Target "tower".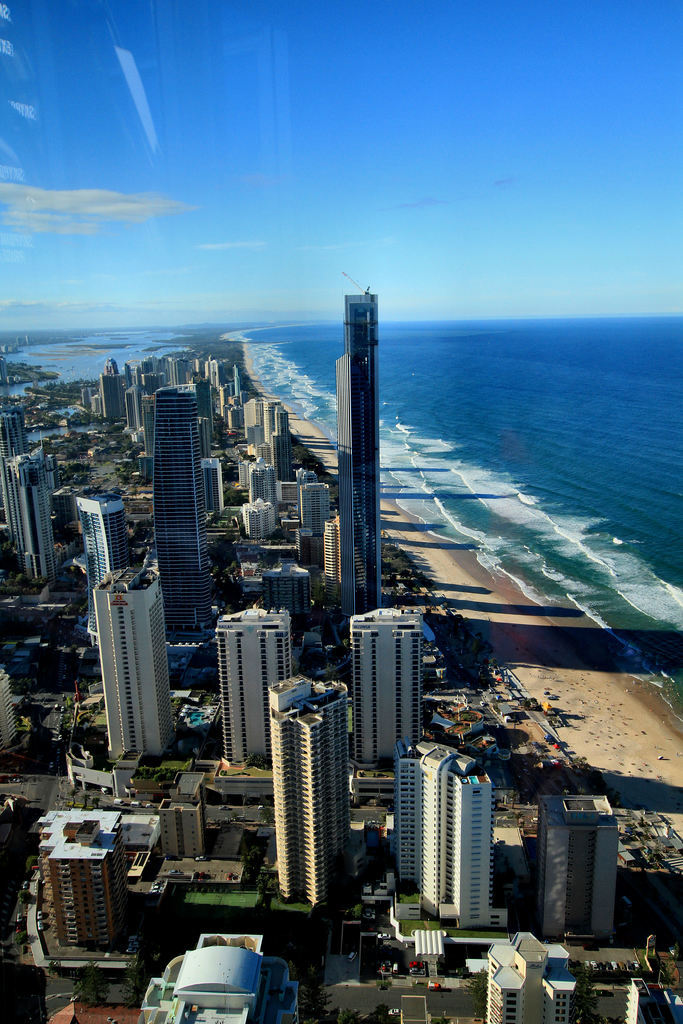
Target region: [534,794,613,937].
